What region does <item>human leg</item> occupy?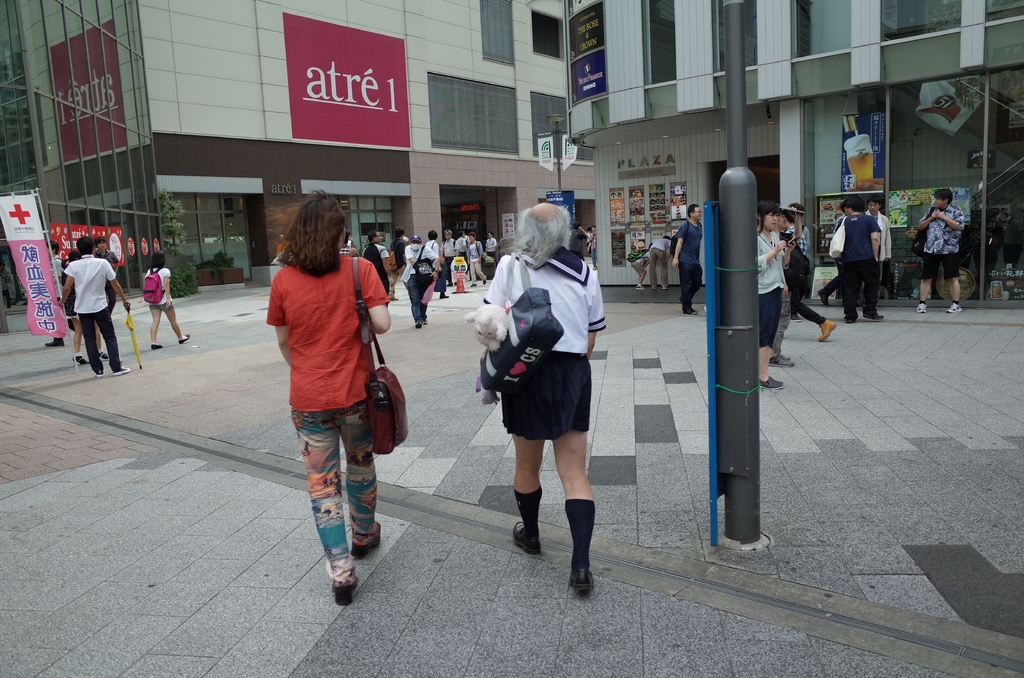
(x1=858, y1=264, x2=881, y2=317).
